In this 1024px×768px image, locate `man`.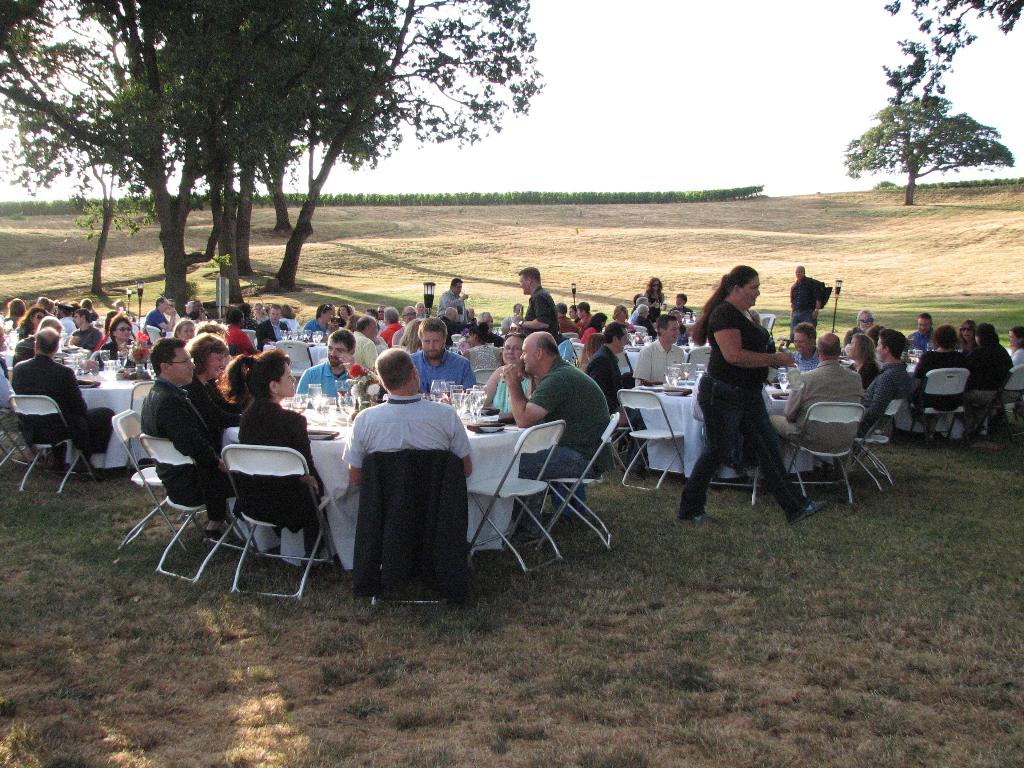
Bounding box: box=[510, 267, 561, 346].
